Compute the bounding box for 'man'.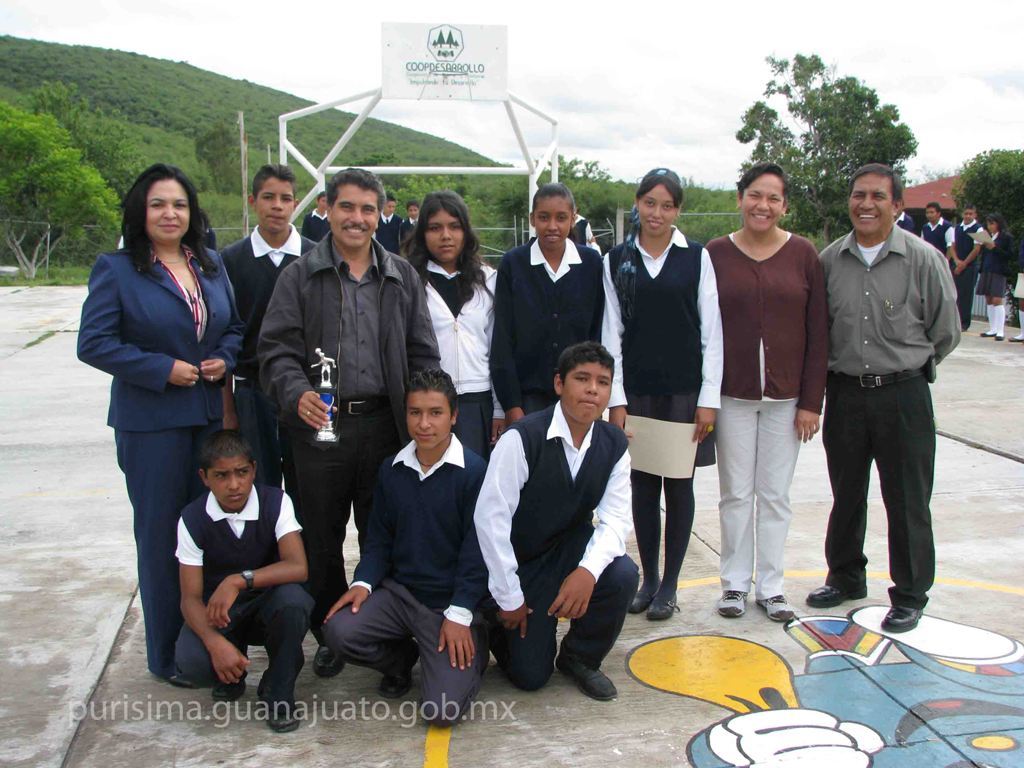
807,171,957,630.
